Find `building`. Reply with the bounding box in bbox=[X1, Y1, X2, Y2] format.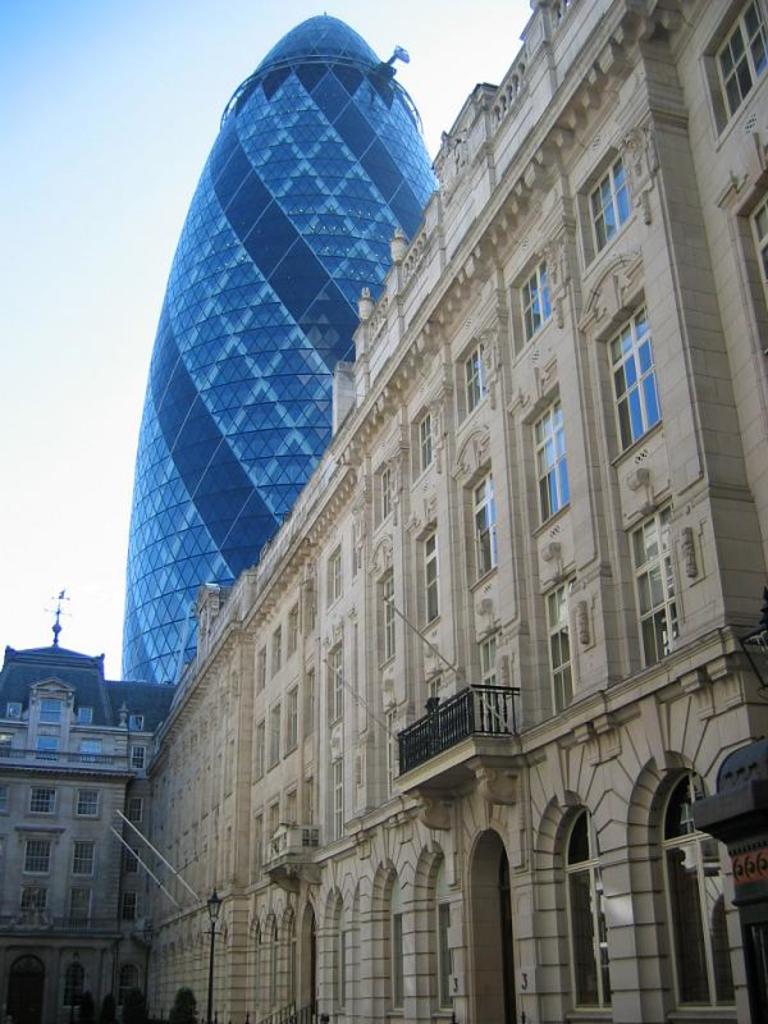
bbox=[143, 0, 758, 1021].
